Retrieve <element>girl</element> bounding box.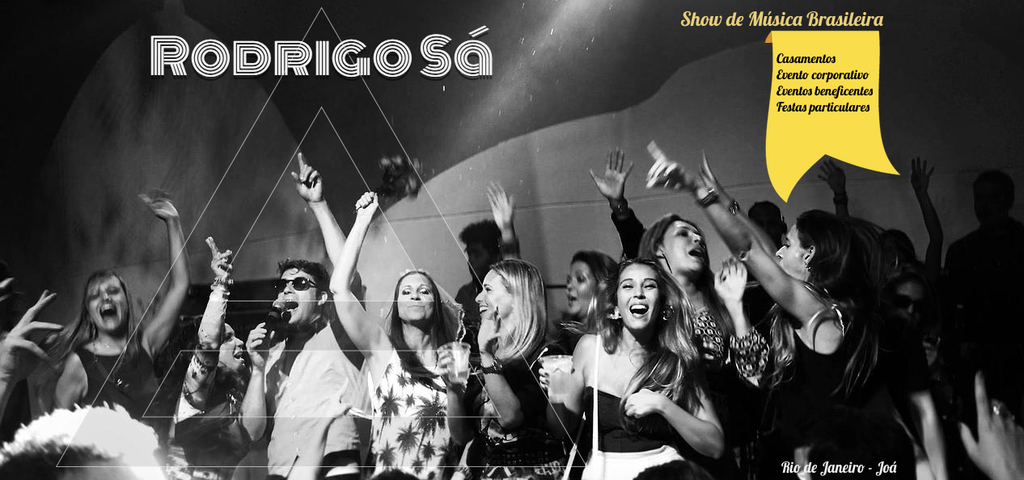
Bounding box: x1=329 y1=186 x2=467 y2=478.
